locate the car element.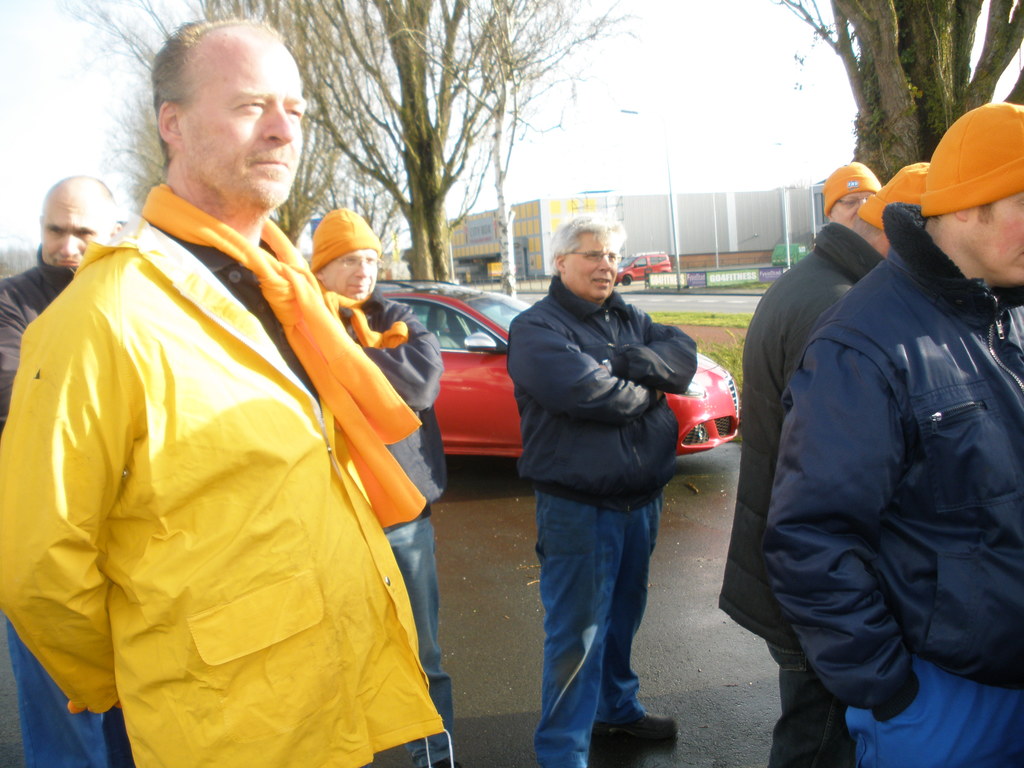
Element bbox: 377, 281, 740, 460.
